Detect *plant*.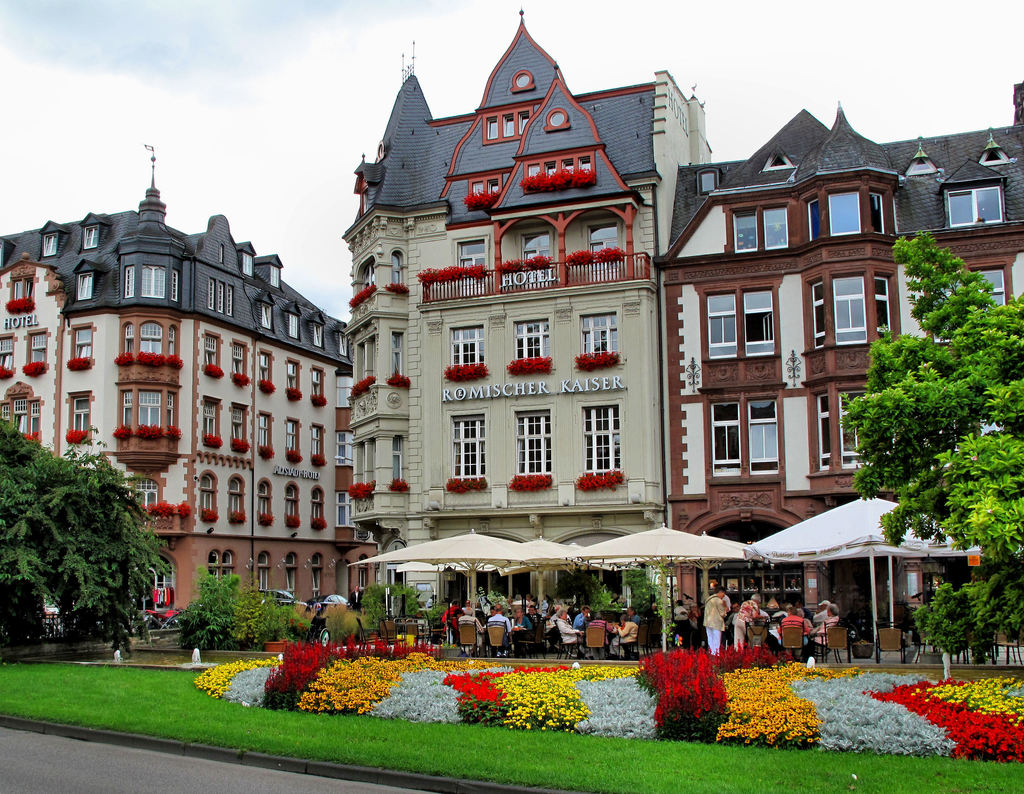
Detected at [x1=645, y1=645, x2=750, y2=740].
